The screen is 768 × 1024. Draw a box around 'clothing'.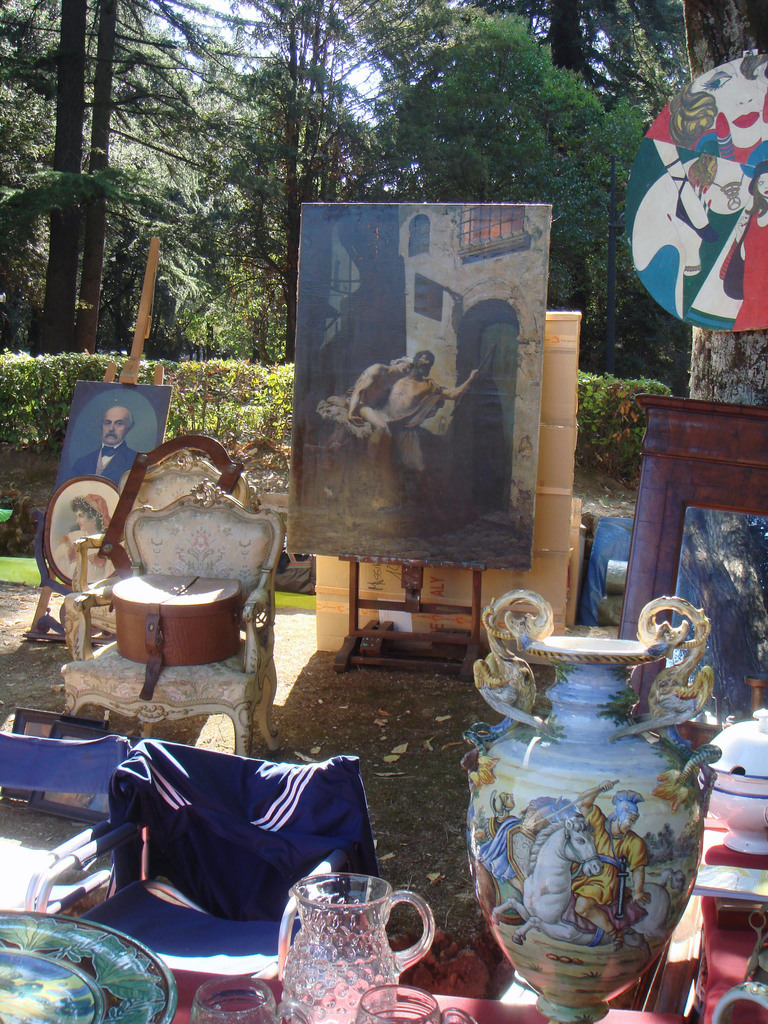
crop(353, 356, 460, 488).
